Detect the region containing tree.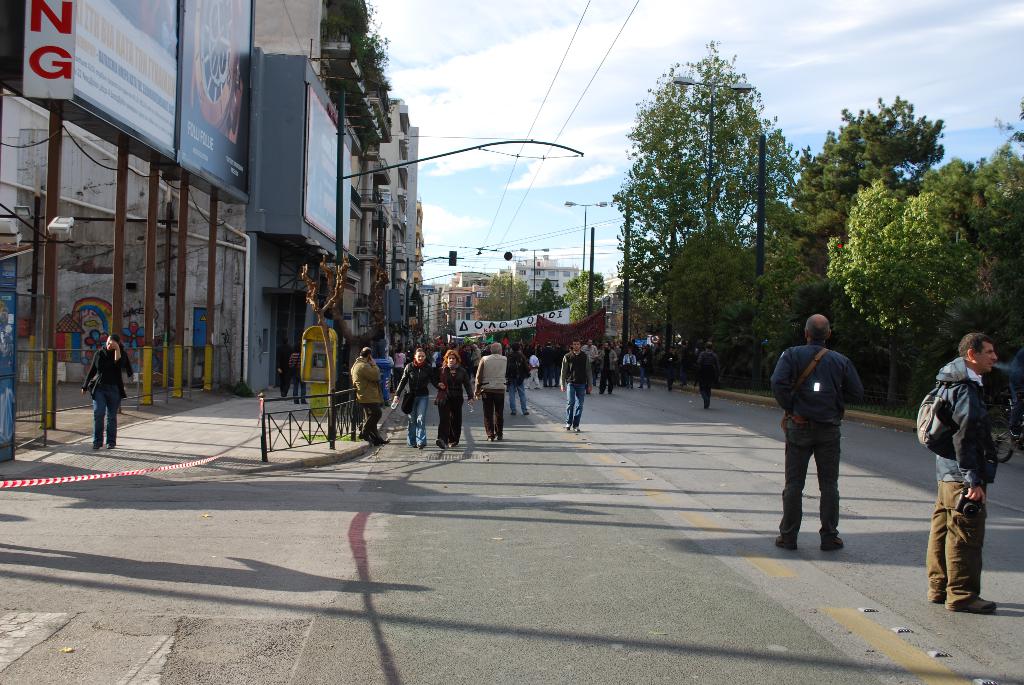
BBox(824, 177, 986, 421).
